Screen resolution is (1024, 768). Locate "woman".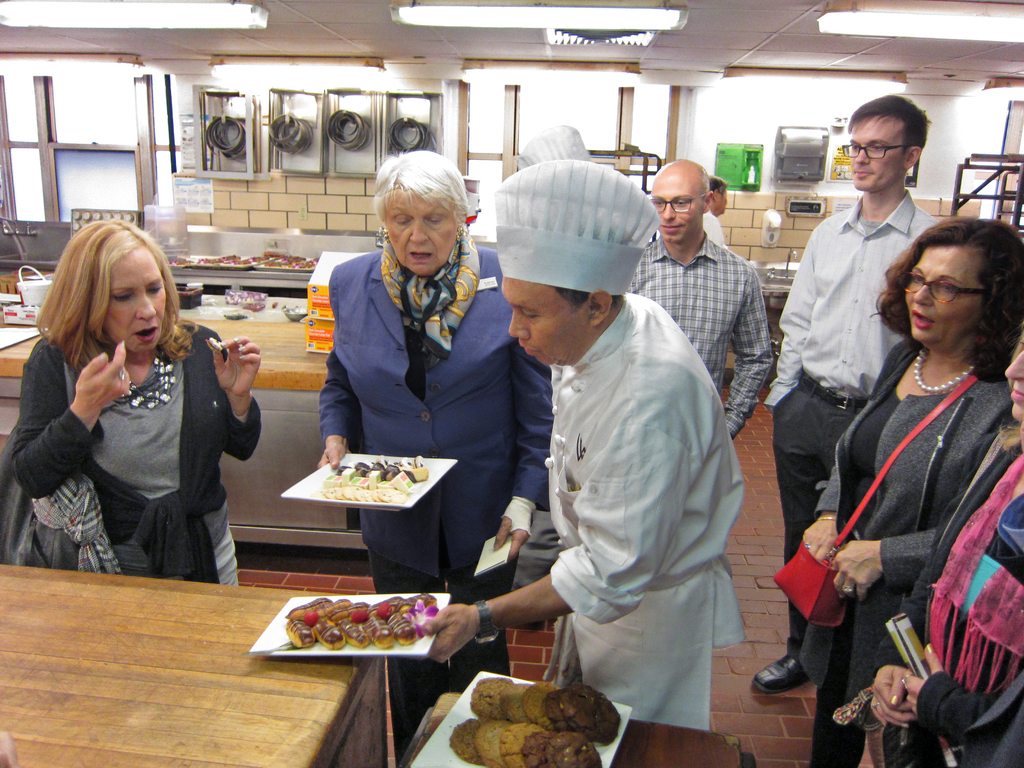
[799,216,1023,767].
